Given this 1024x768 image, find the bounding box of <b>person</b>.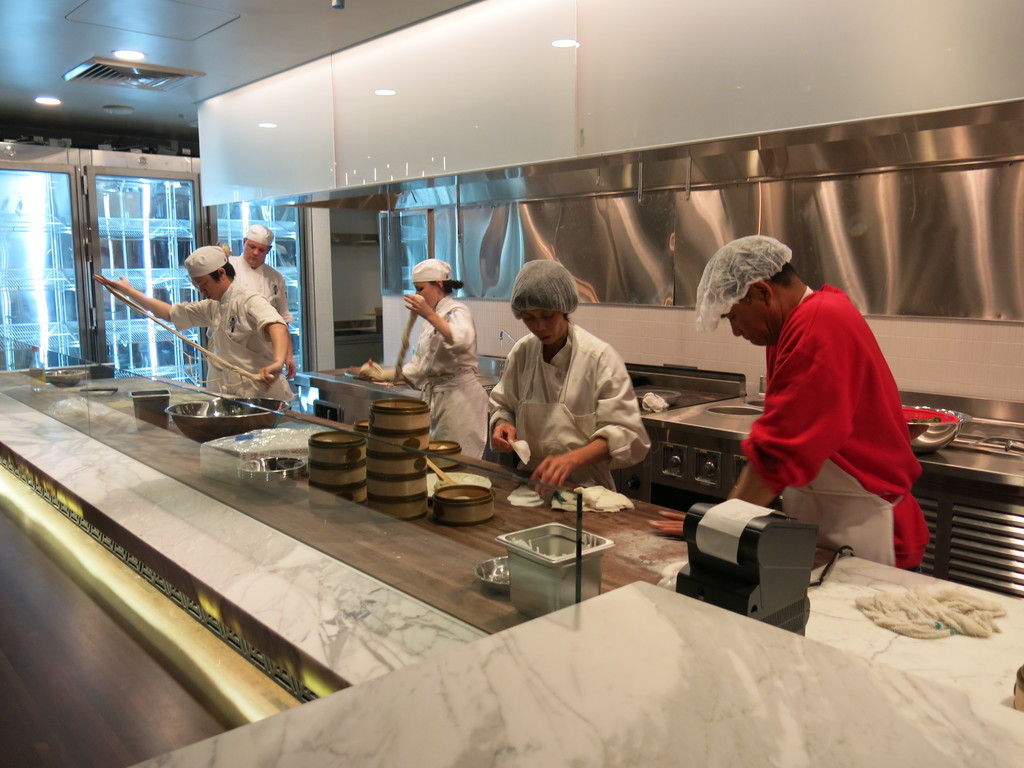
rect(221, 221, 293, 381).
